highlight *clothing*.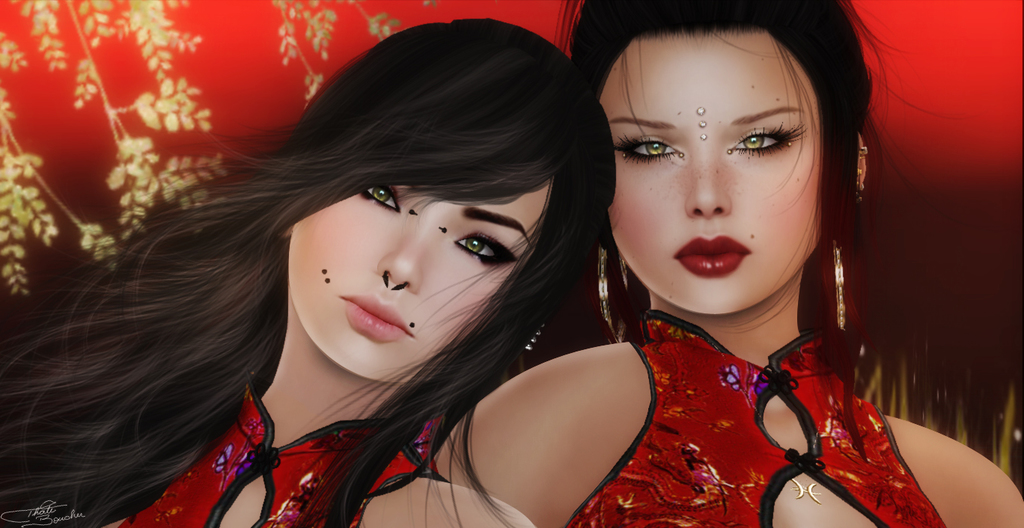
Highlighted region: left=106, top=383, right=442, bottom=527.
